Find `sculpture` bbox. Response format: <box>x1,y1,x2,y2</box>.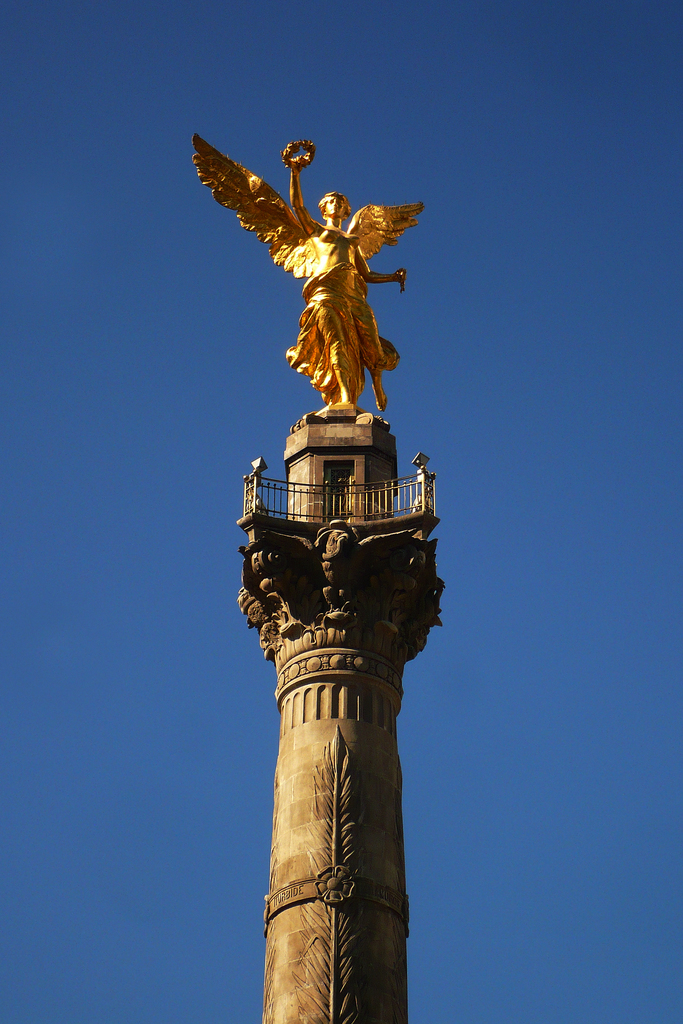
<box>204,115,427,454</box>.
